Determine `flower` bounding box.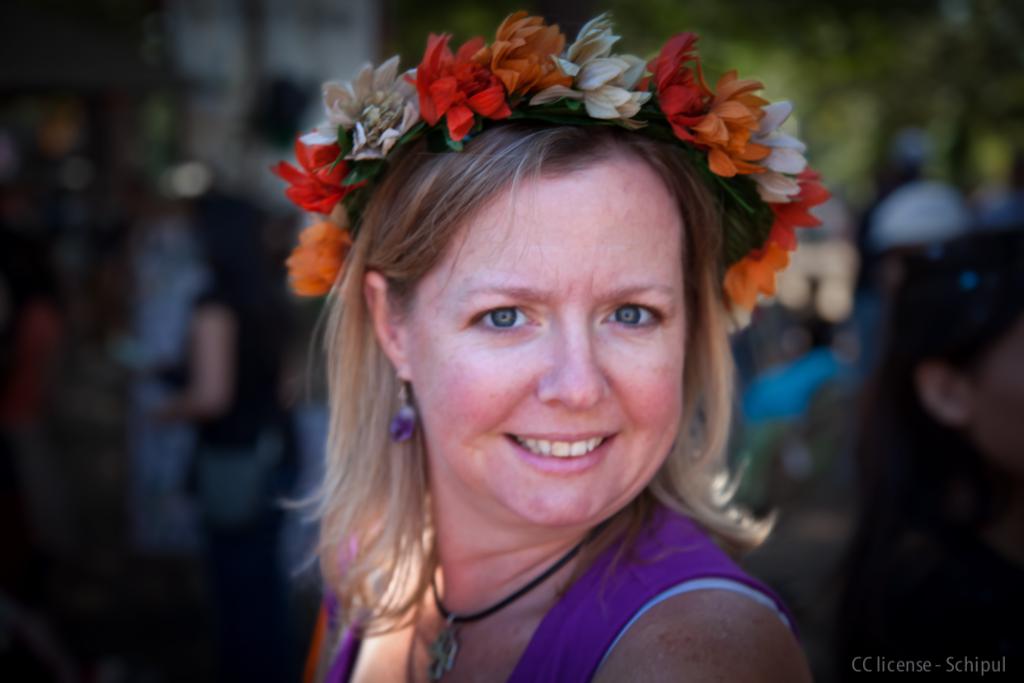
Determined: left=271, top=133, right=362, bottom=224.
